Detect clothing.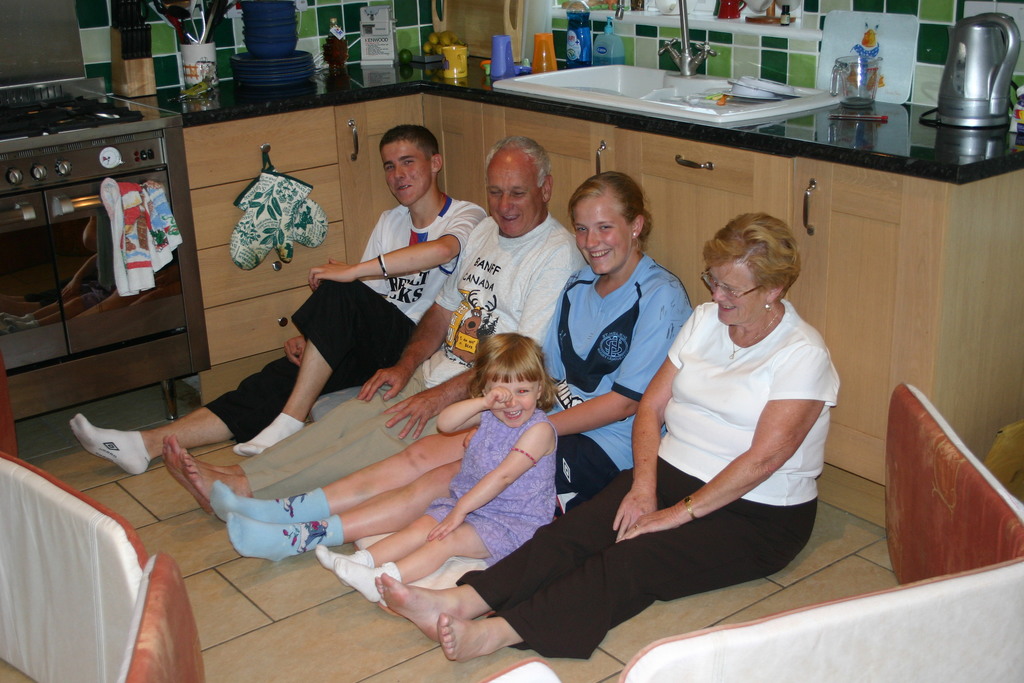
Detected at rect(451, 297, 848, 661).
